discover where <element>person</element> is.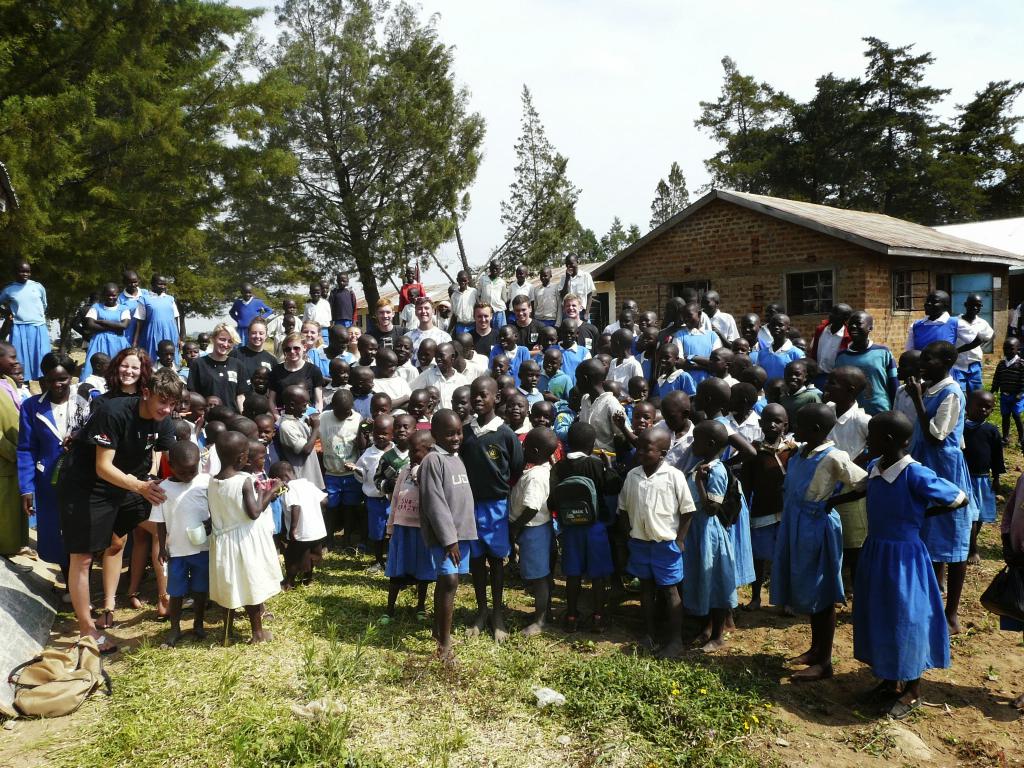
Discovered at [x1=218, y1=287, x2=268, y2=336].
